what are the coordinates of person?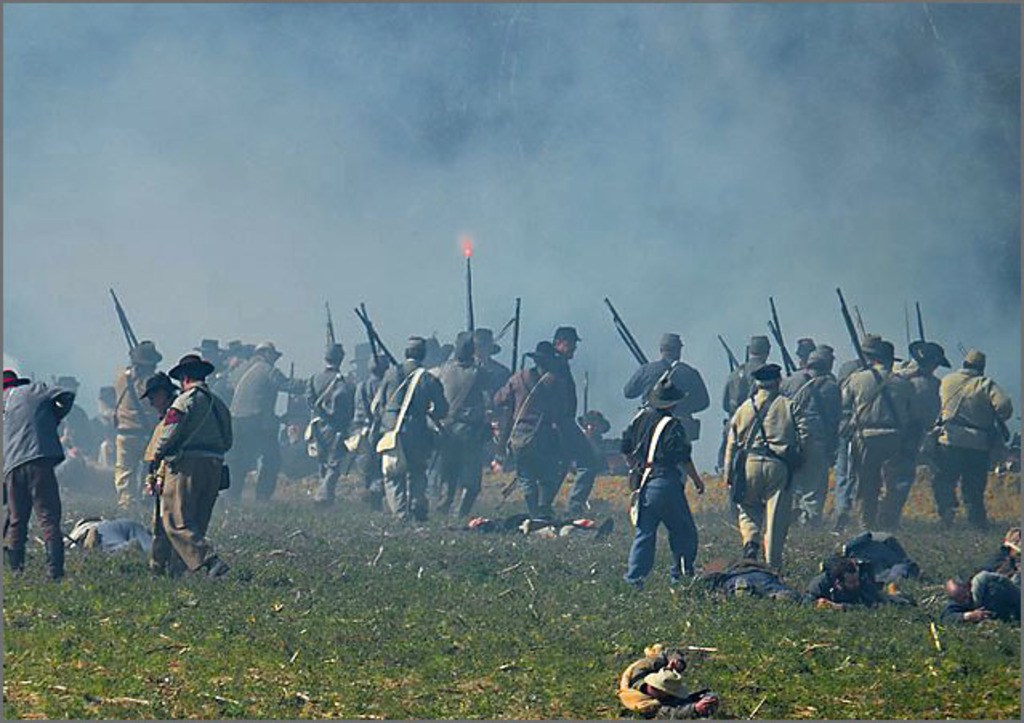
<region>143, 366, 171, 516</region>.
